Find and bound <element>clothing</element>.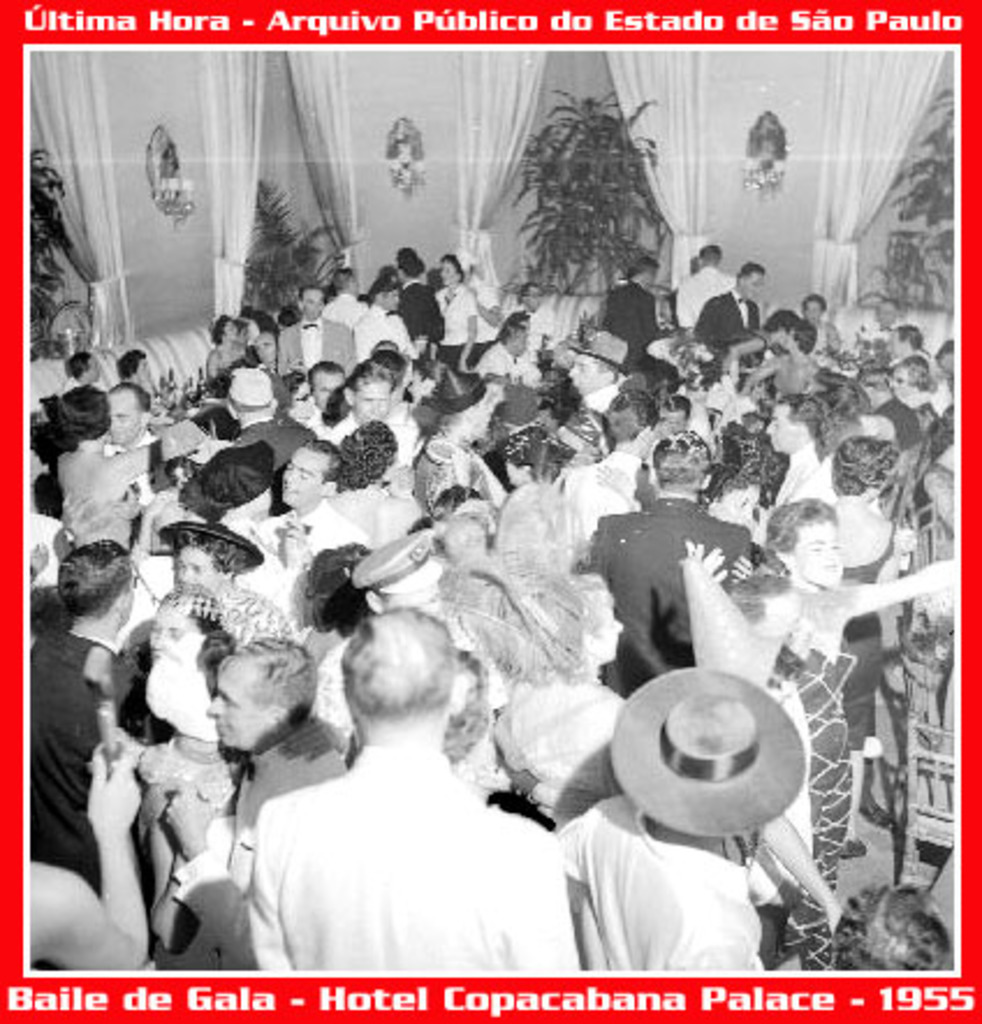
Bound: bbox(171, 588, 278, 649).
